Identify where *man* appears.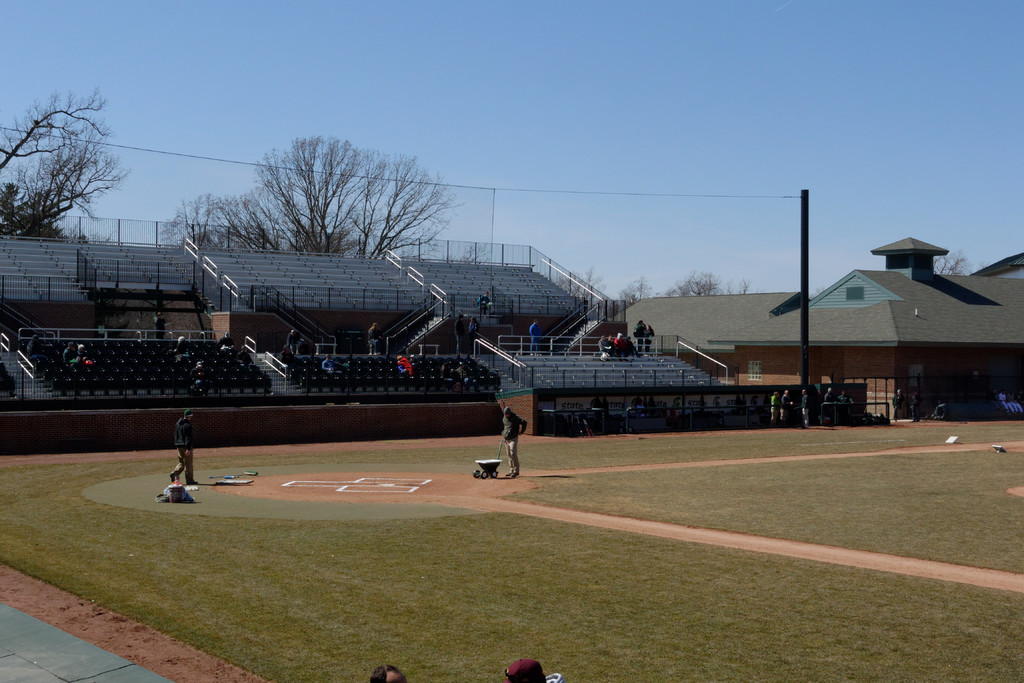
Appears at {"x1": 891, "y1": 387, "x2": 909, "y2": 420}.
